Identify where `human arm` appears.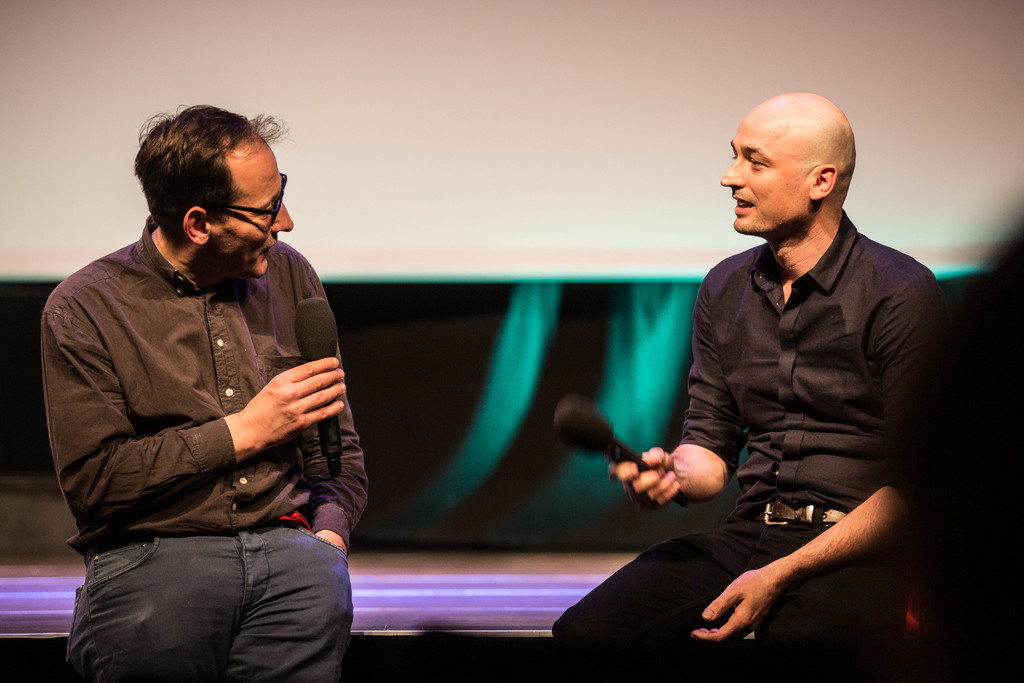
Appears at region(42, 303, 345, 530).
